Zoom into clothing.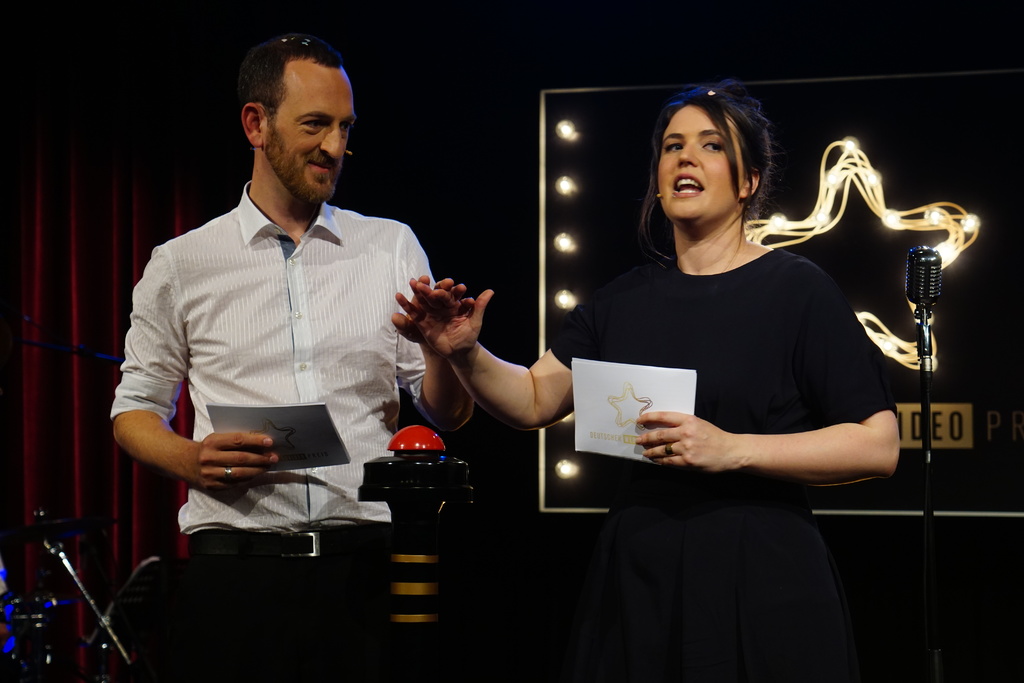
Zoom target: 547,225,910,682.
